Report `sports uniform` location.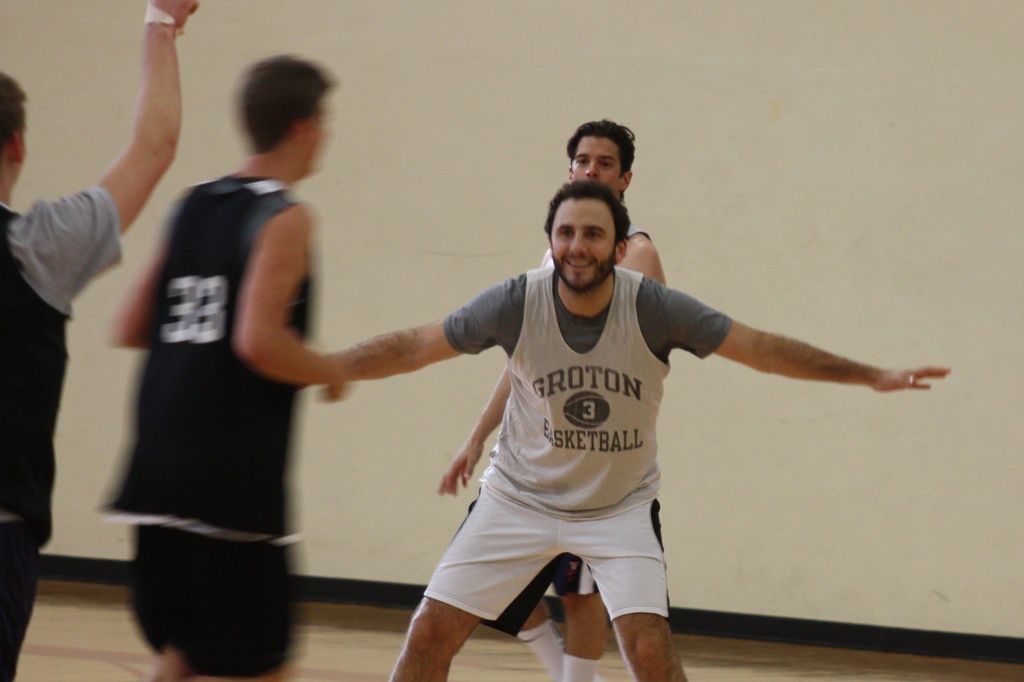
Report: l=1, t=189, r=132, b=681.
